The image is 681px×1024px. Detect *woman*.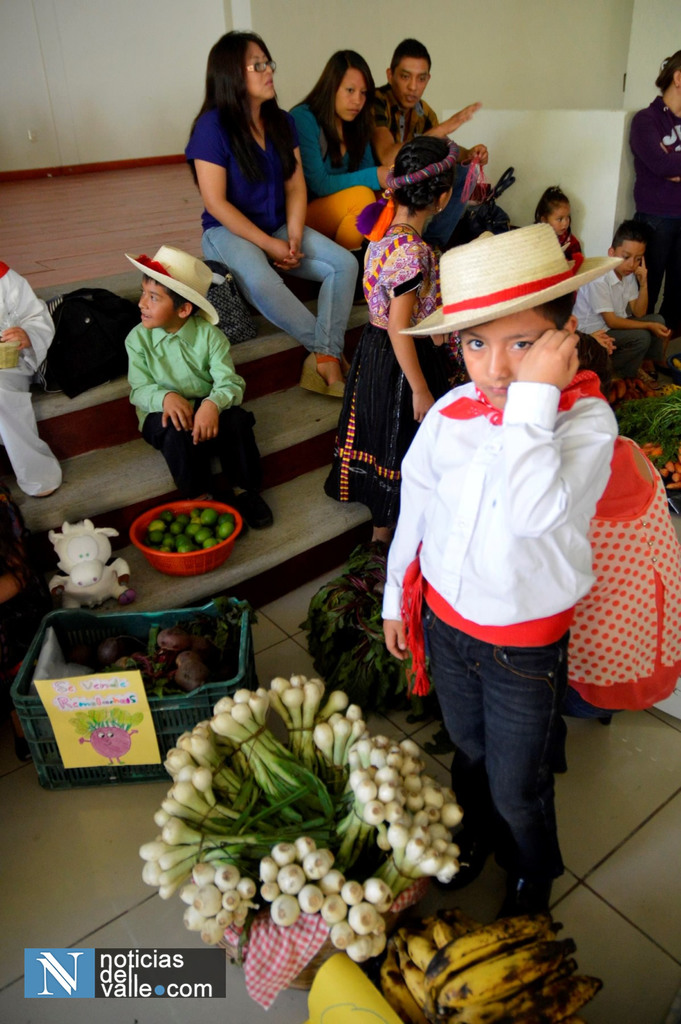
Detection: 179, 20, 339, 381.
